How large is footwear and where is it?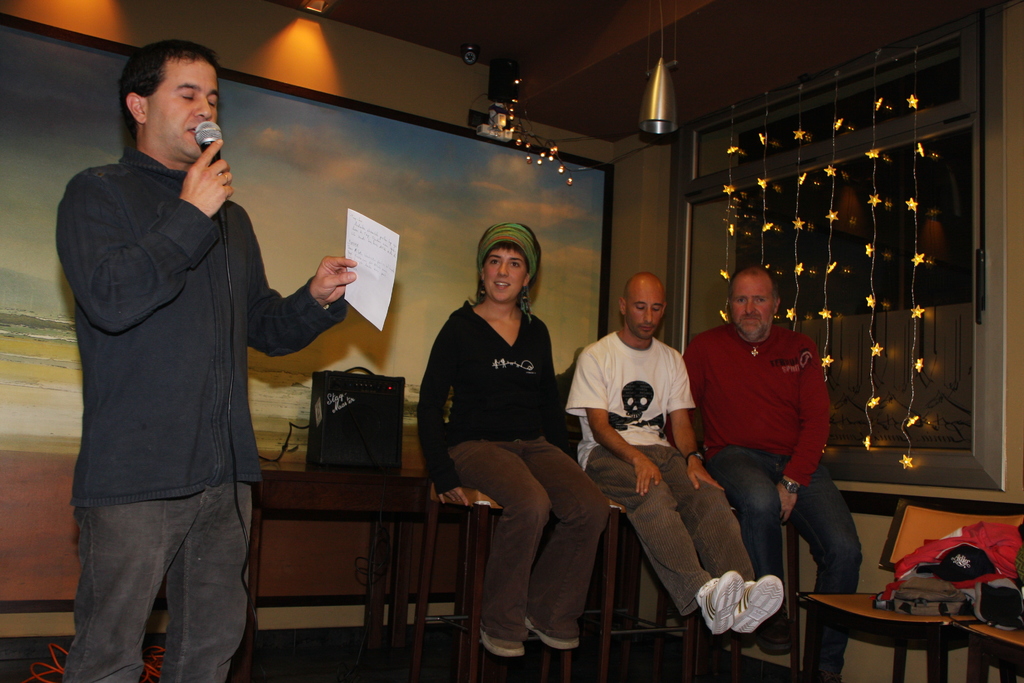
Bounding box: x1=724, y1=575, x2=783, y2=638.
